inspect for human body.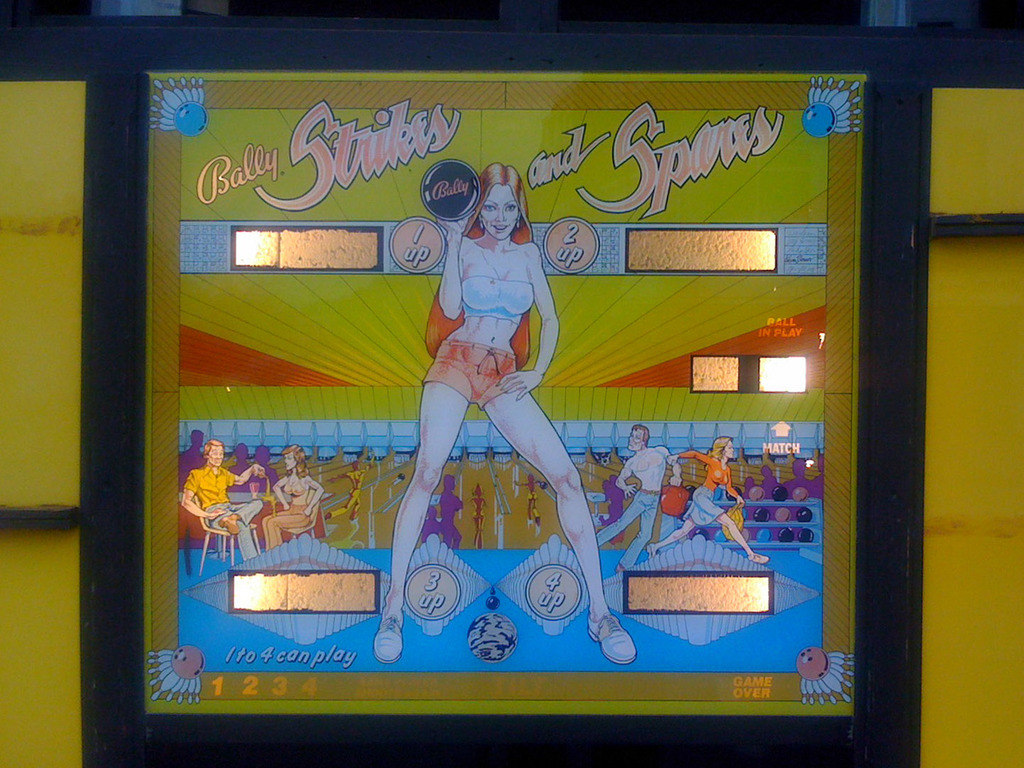
Inspection: 376 163 639 664.
